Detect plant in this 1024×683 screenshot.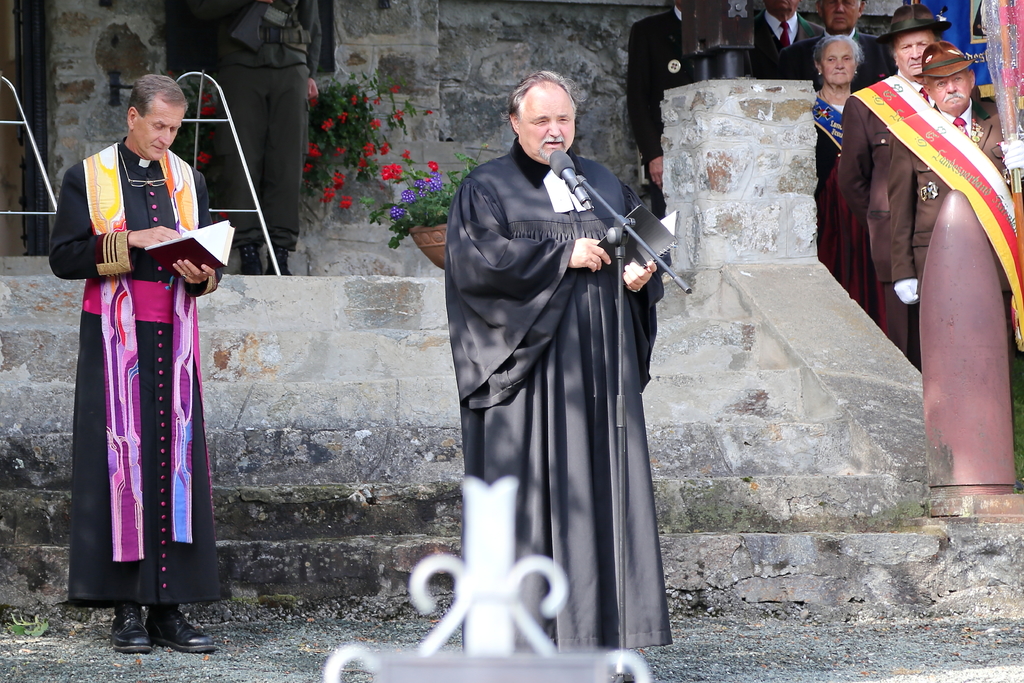
Detection: x1=157 y1=78 x2=239 y2=228.
